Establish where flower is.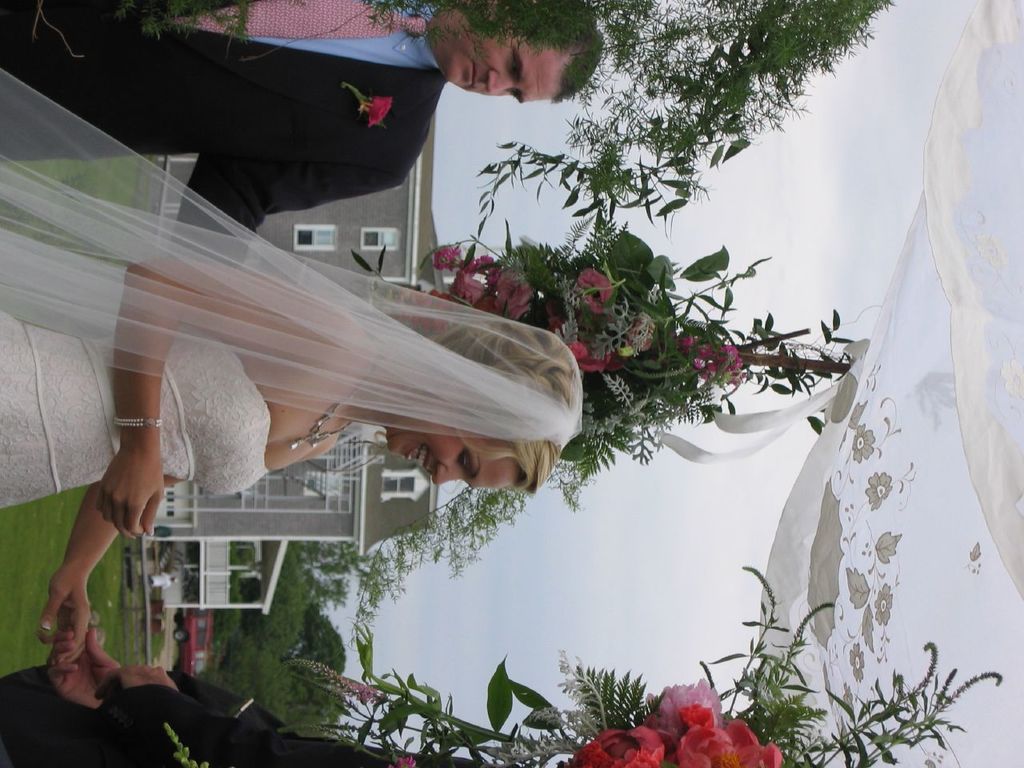
Established at bbox=[850, 644, 869, 682].
